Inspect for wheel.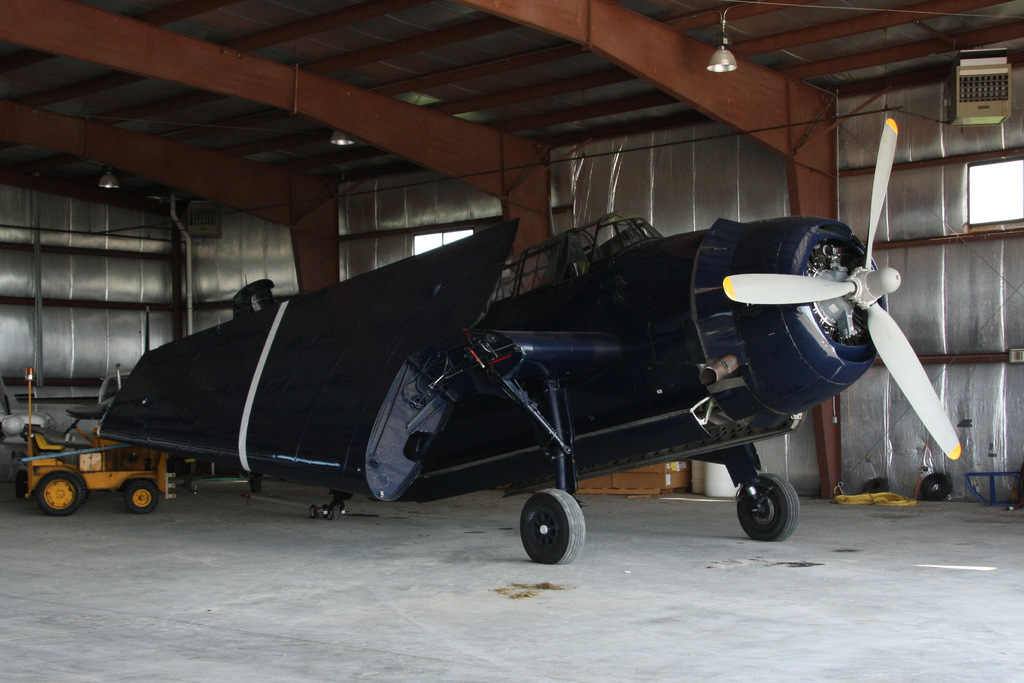
Inspection: crop(920, 471, 948, 501).
